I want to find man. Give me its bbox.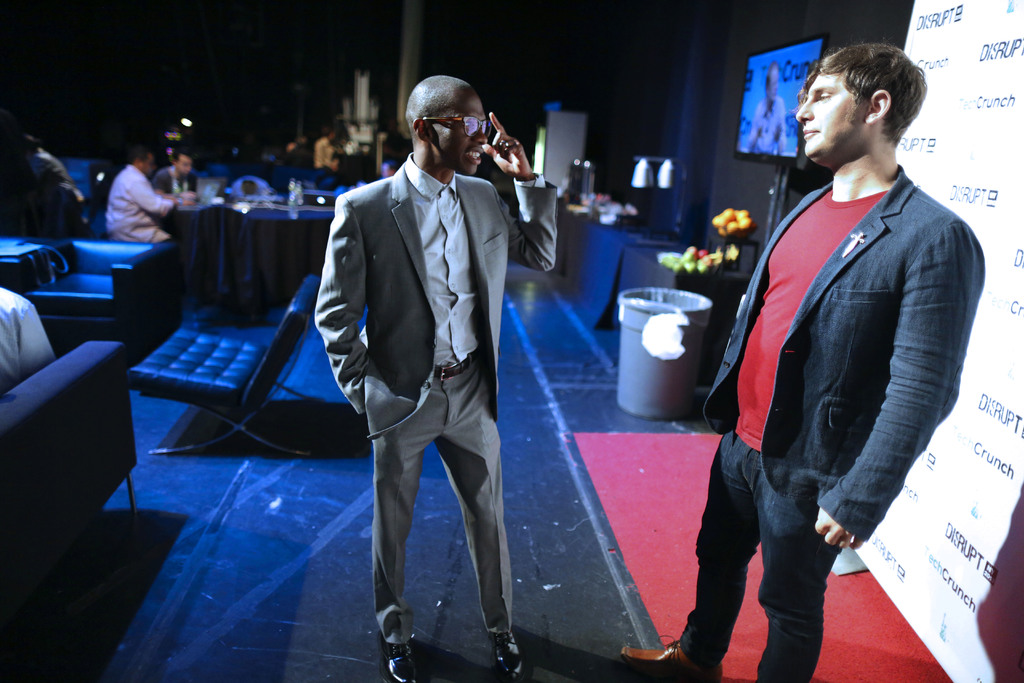
(108, 144, 179, 242).
